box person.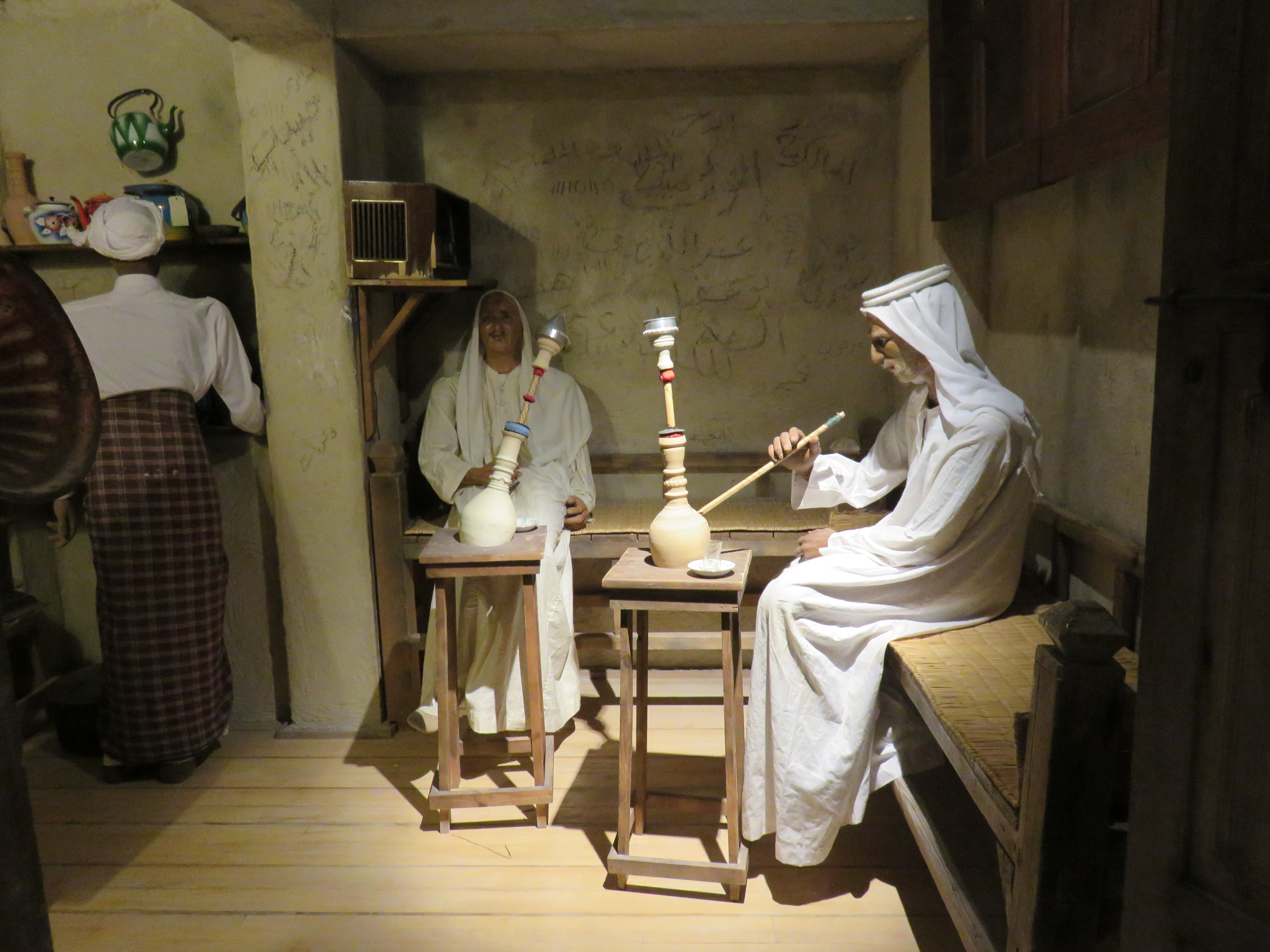
l=15, t=51, r=72, b=217.
